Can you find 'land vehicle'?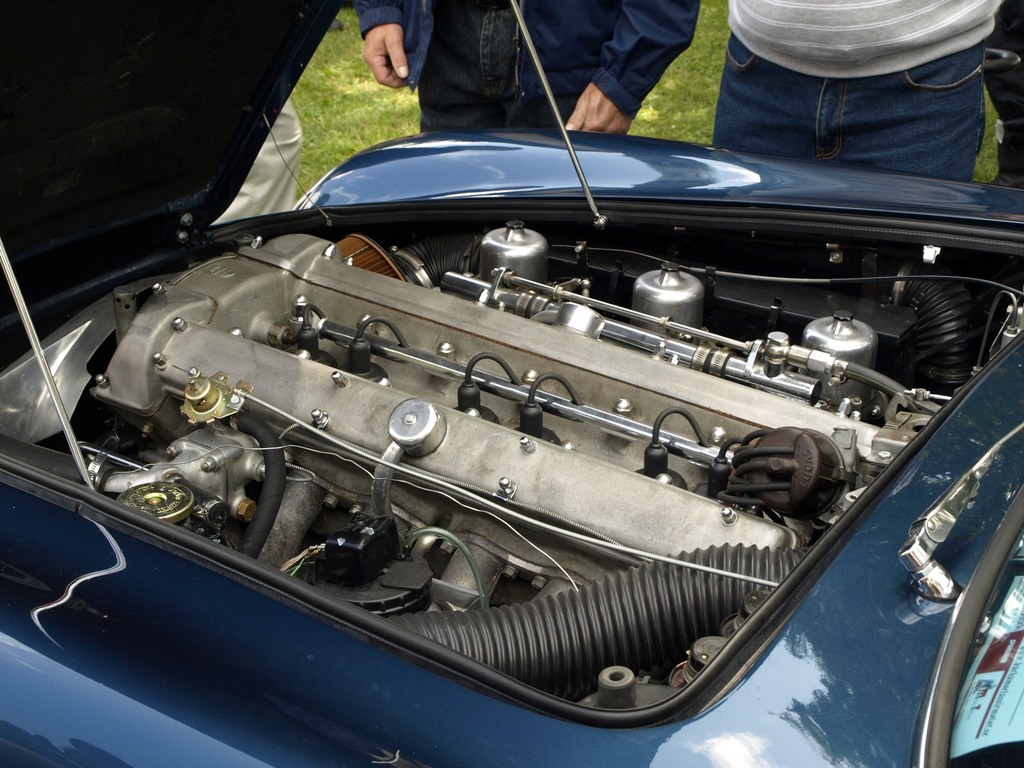
Yes, bounding box: crop(0, 0, 1023, 767).
